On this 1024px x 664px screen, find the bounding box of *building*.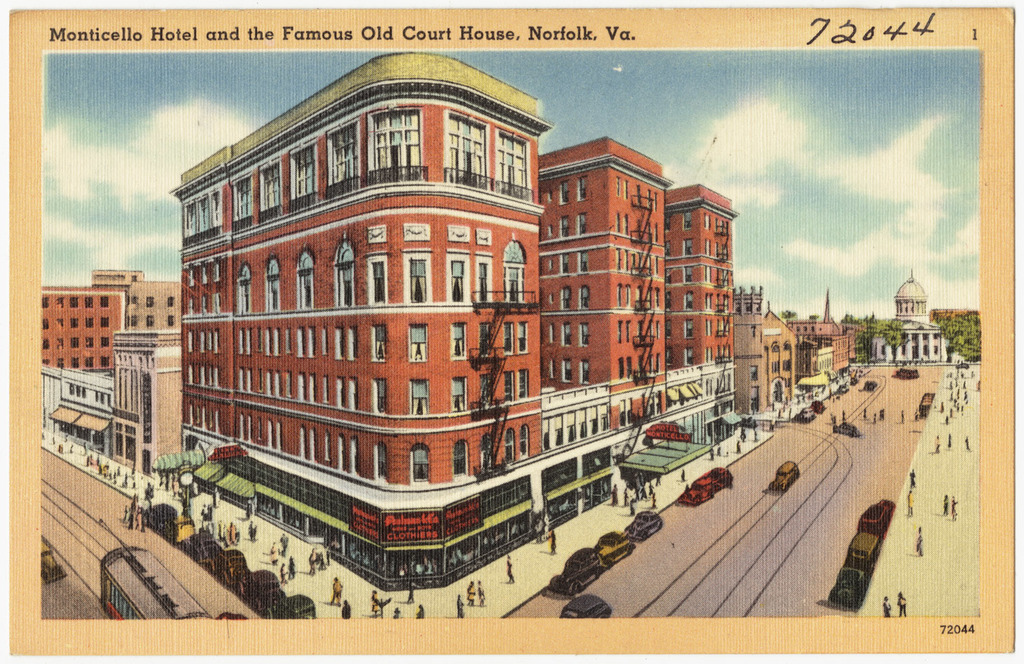
Bounding box: select_region(740, 300, 797, 411).
